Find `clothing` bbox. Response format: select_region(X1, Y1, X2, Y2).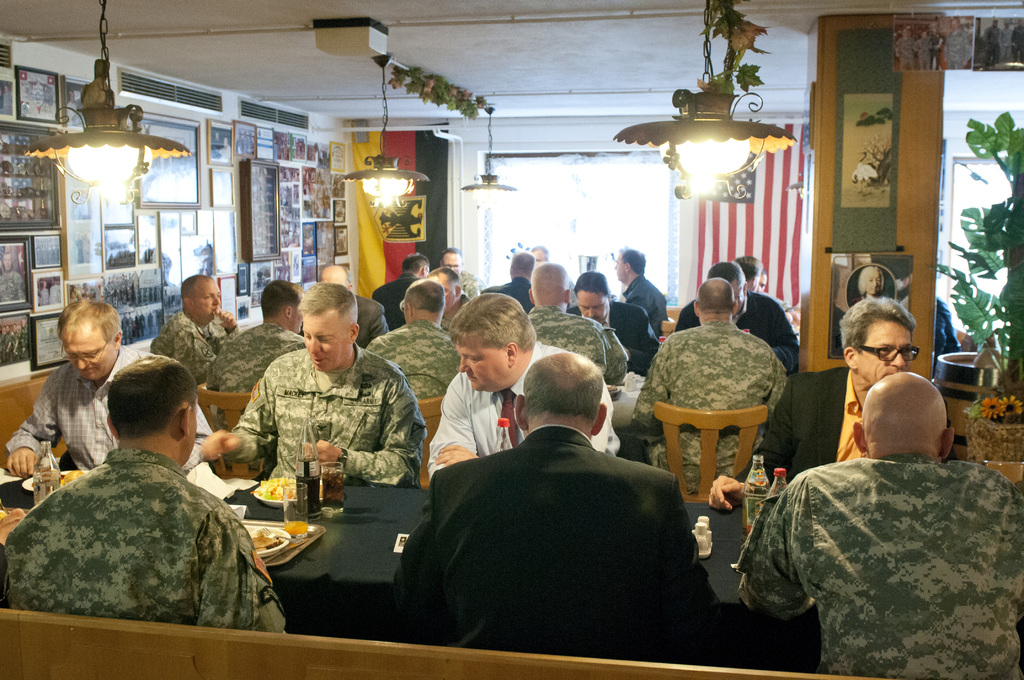
select_region(0, 446, 285, 634).
